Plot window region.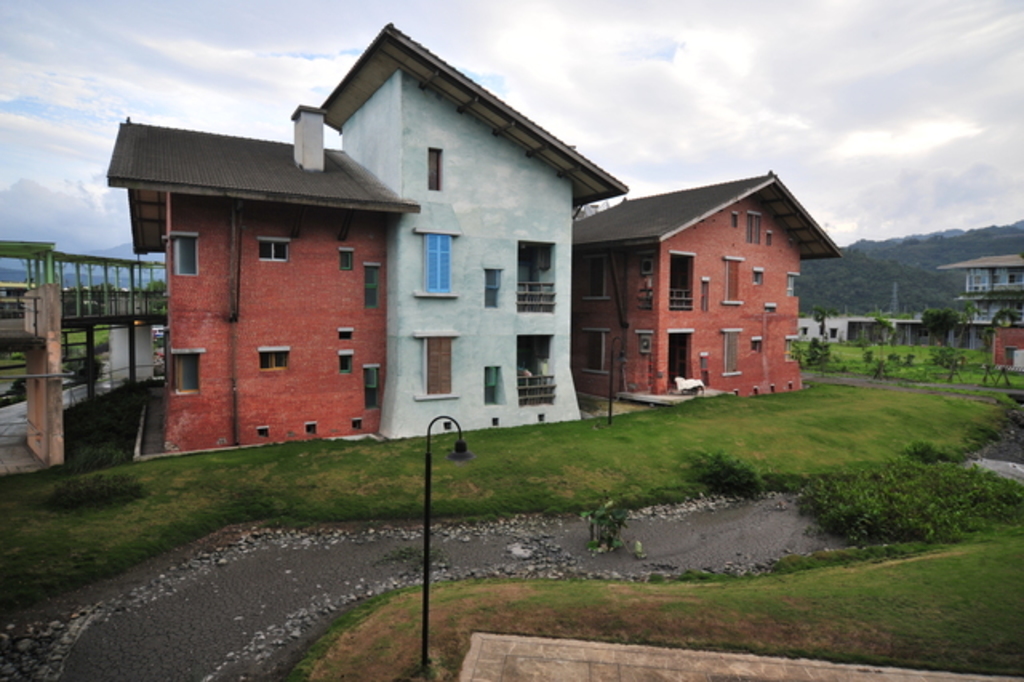
Plotted at [left=747, top=269, right=765, bottom=285].
